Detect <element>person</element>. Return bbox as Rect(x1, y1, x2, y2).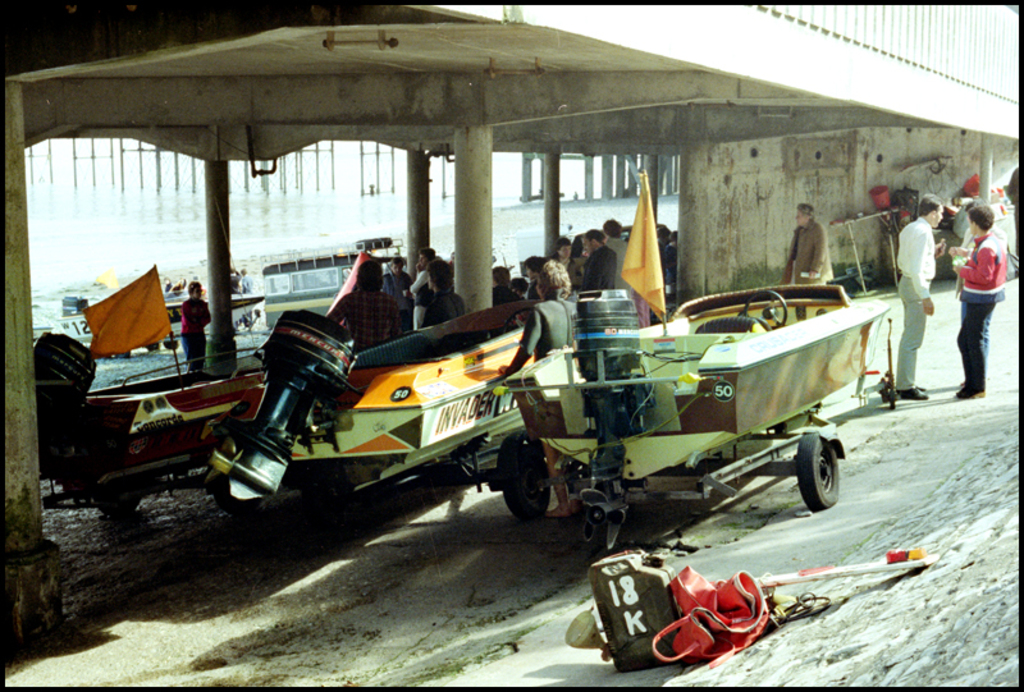
Rect(421, 261, 467, 329).
